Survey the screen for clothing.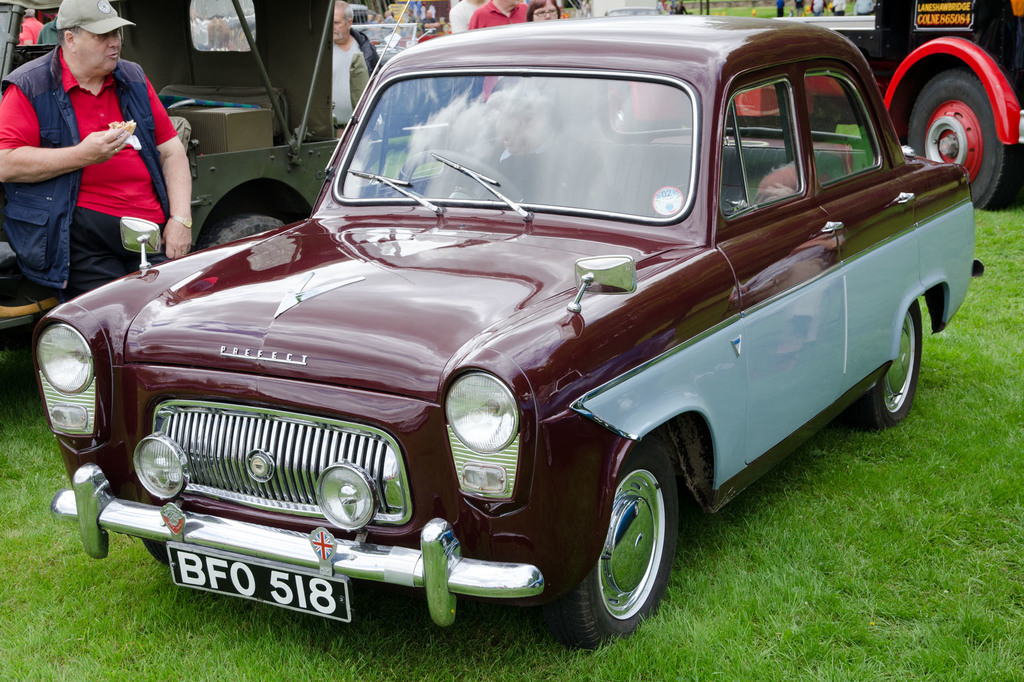
Survey found: (left=420, top=4, right=435, bottom=12).
